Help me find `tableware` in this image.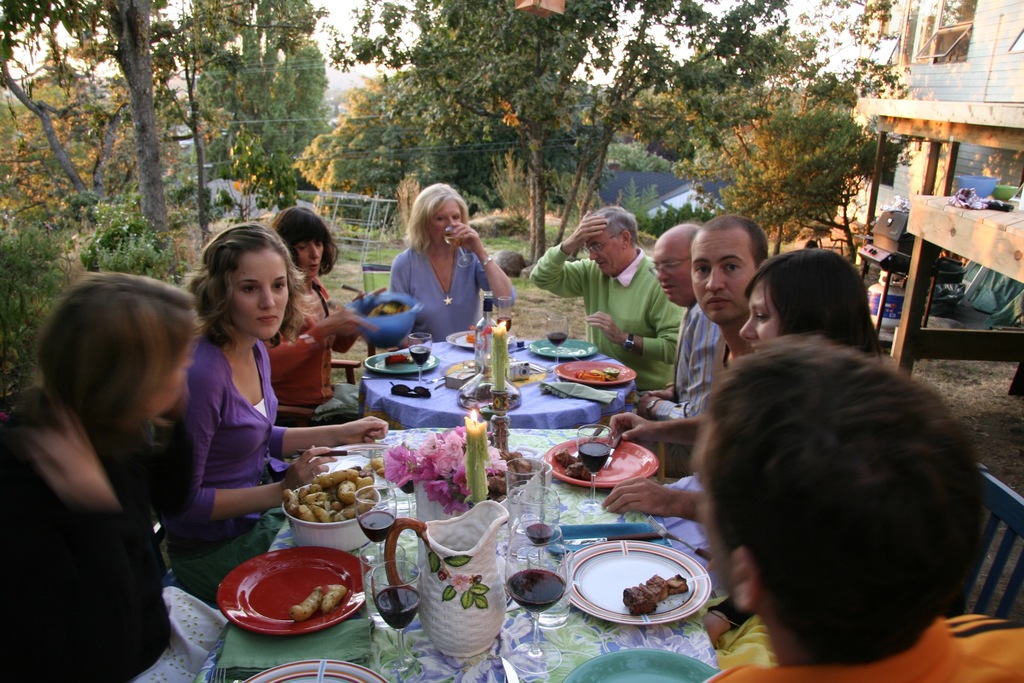
Found it: (left=346, top=292, right=420, bottom=347).
